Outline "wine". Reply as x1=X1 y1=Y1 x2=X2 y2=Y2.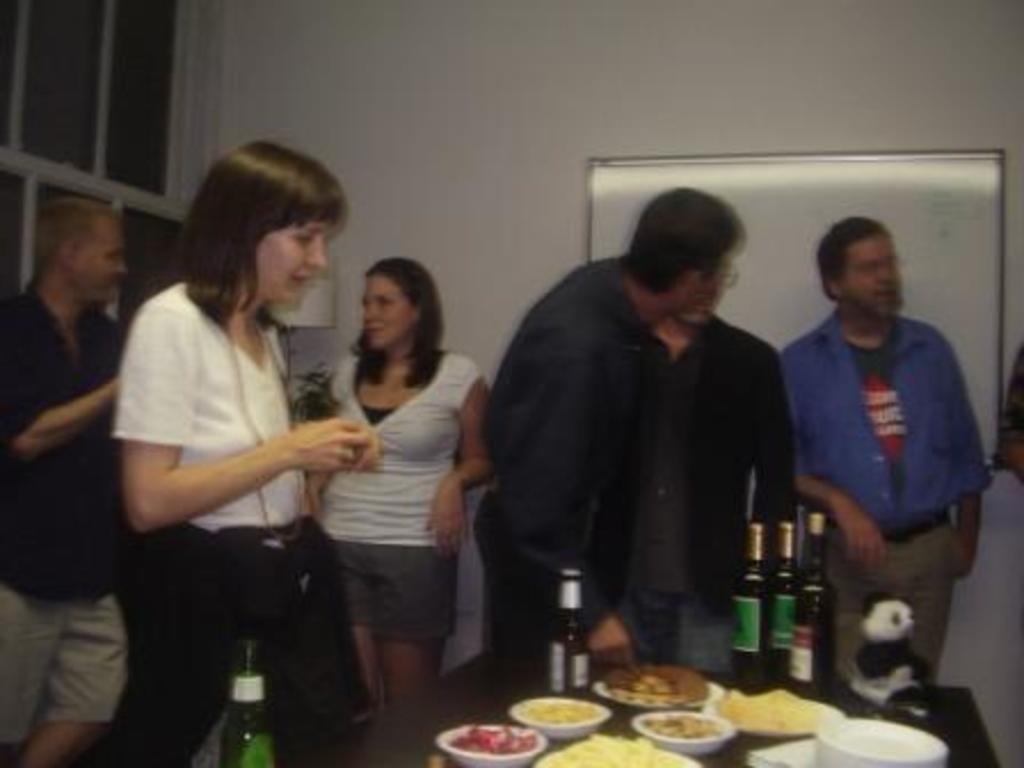
x1=542 y1=553 x2=601 y2=702.
